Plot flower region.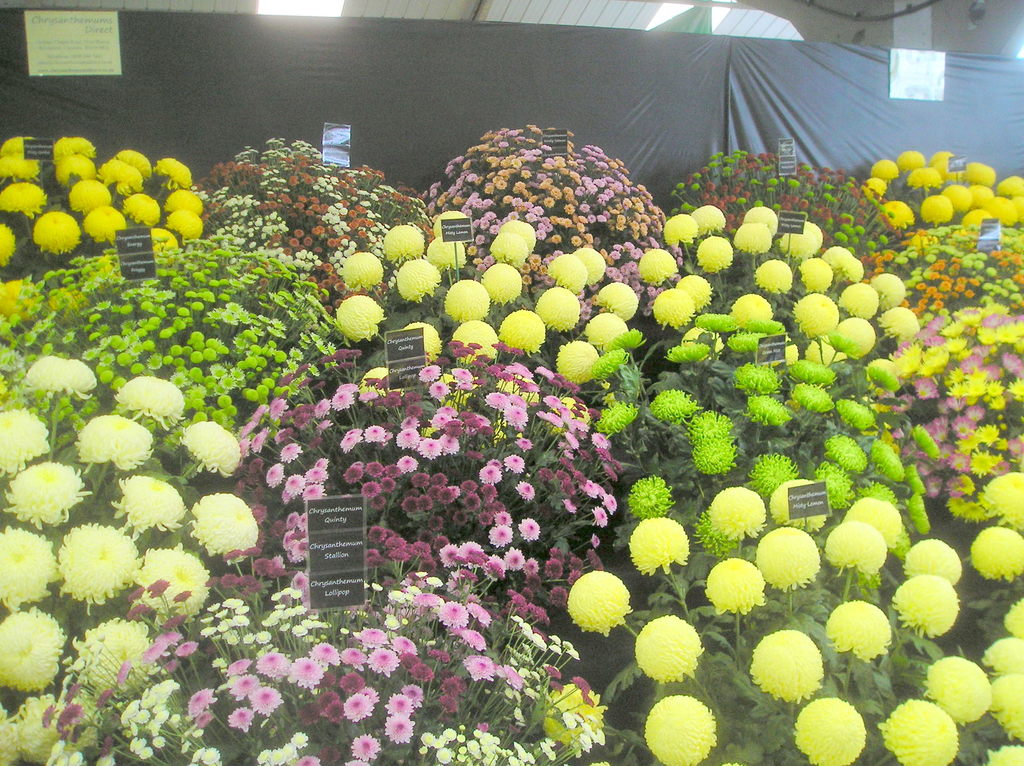
Plotted at region(642, 694, 712, 765).
